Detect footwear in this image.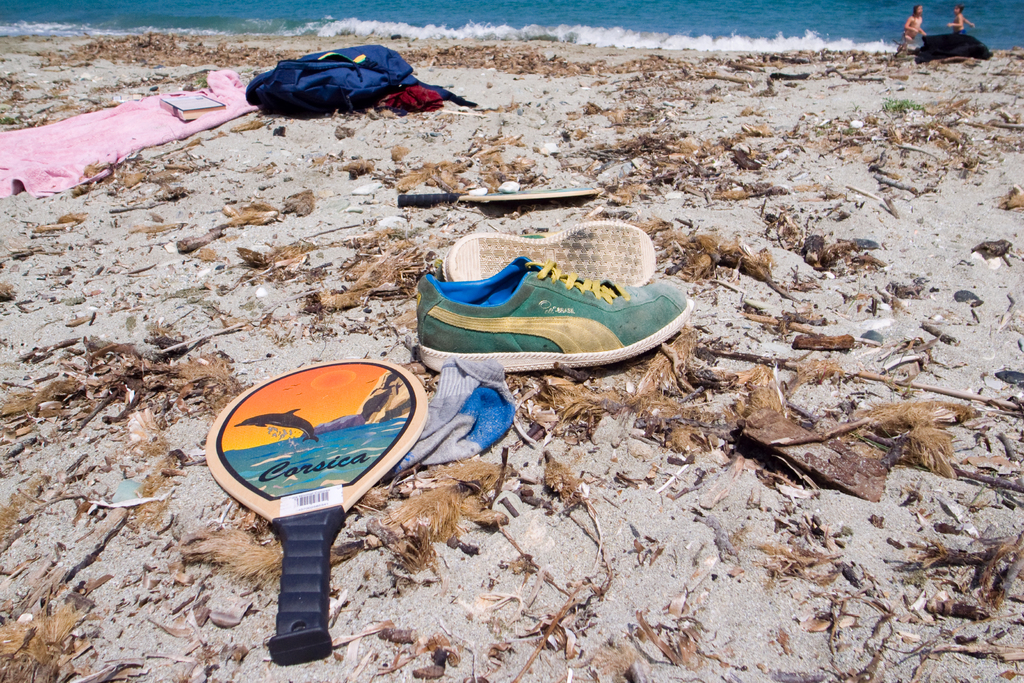
Detection: region(418, 258, 694, 374).
